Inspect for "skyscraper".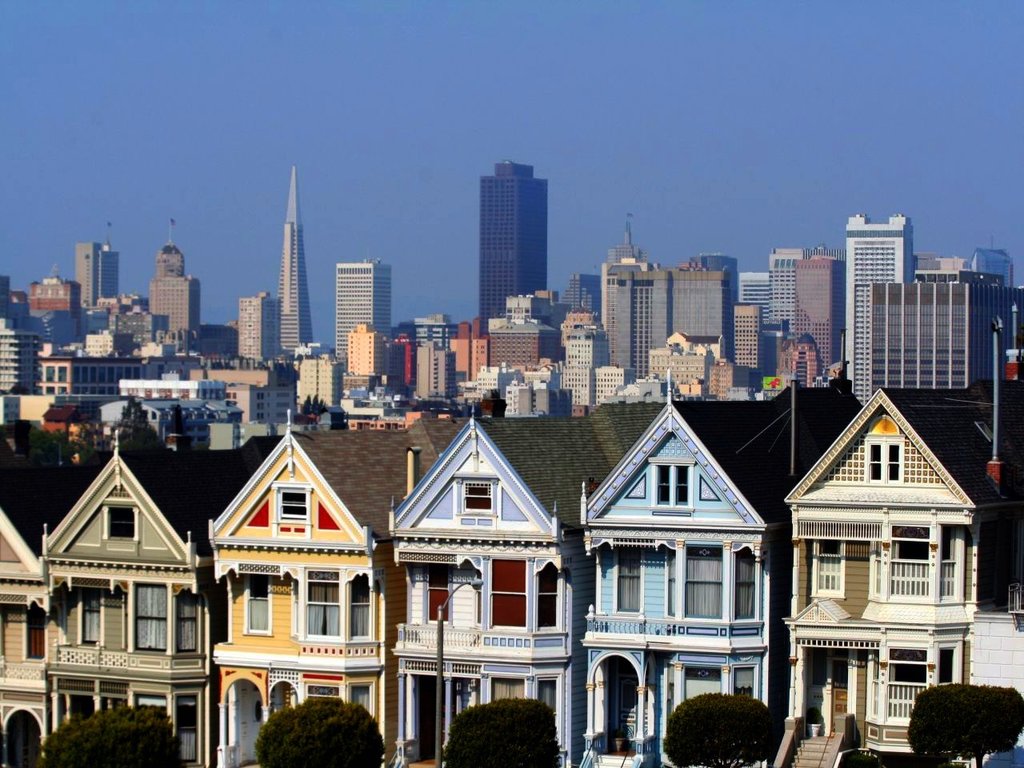
Inspection: region(18, 278, 74, 328).
